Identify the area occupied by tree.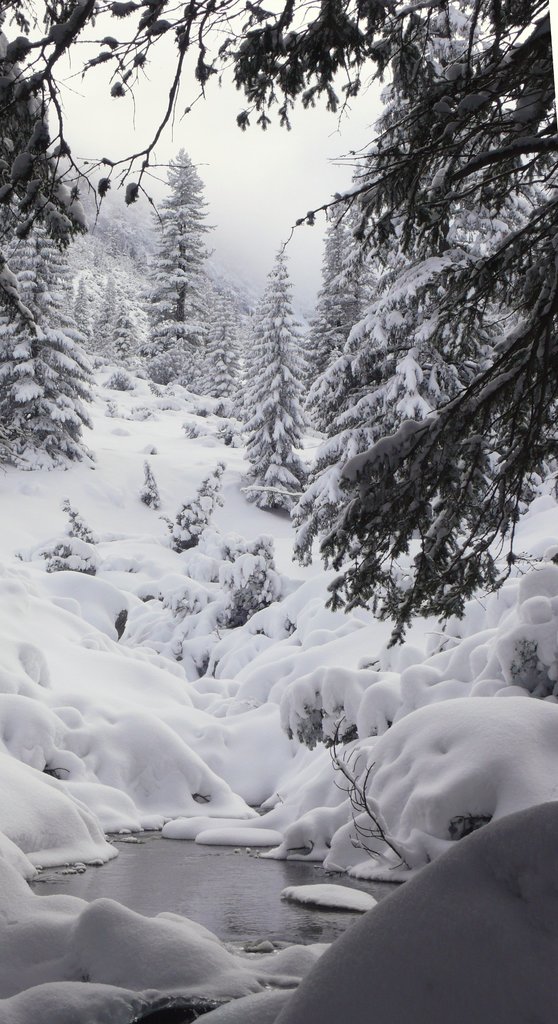
Area: l=131, t=125, r=219, b=348.
